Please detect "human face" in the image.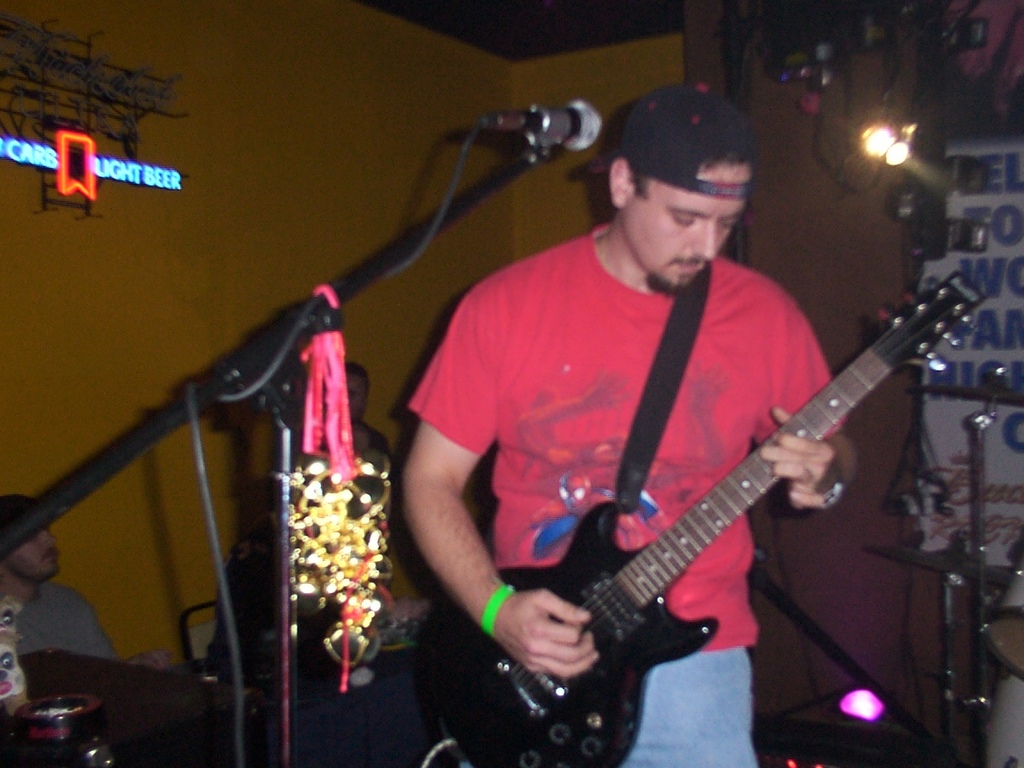
623/164/744/287.
